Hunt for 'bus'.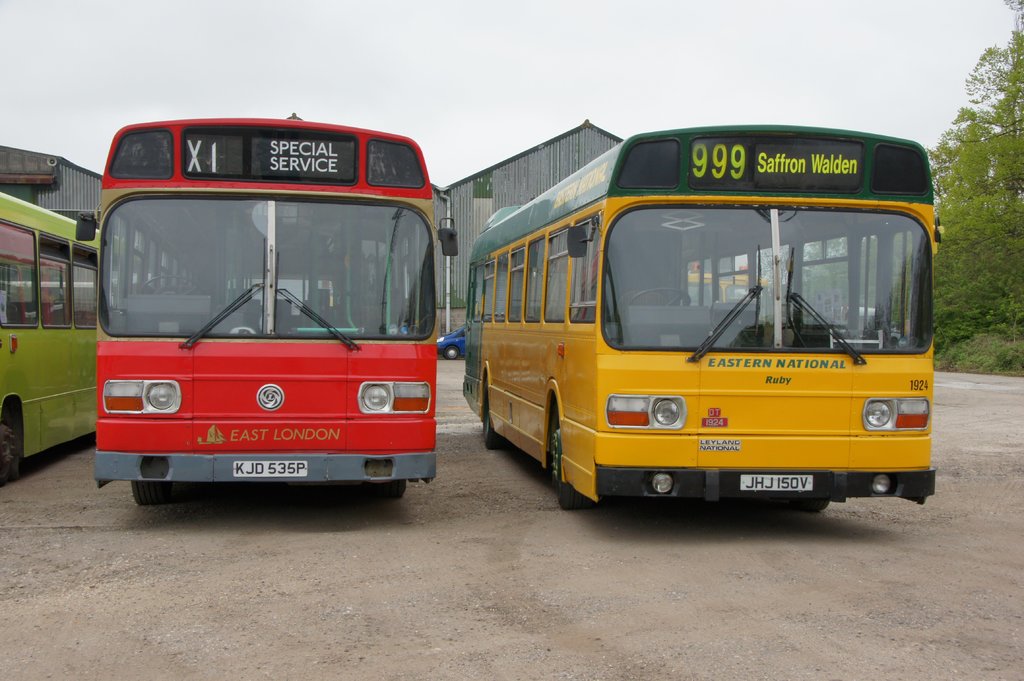
Hunted down at x1=465, y1=120, x2=947, y2=512.
